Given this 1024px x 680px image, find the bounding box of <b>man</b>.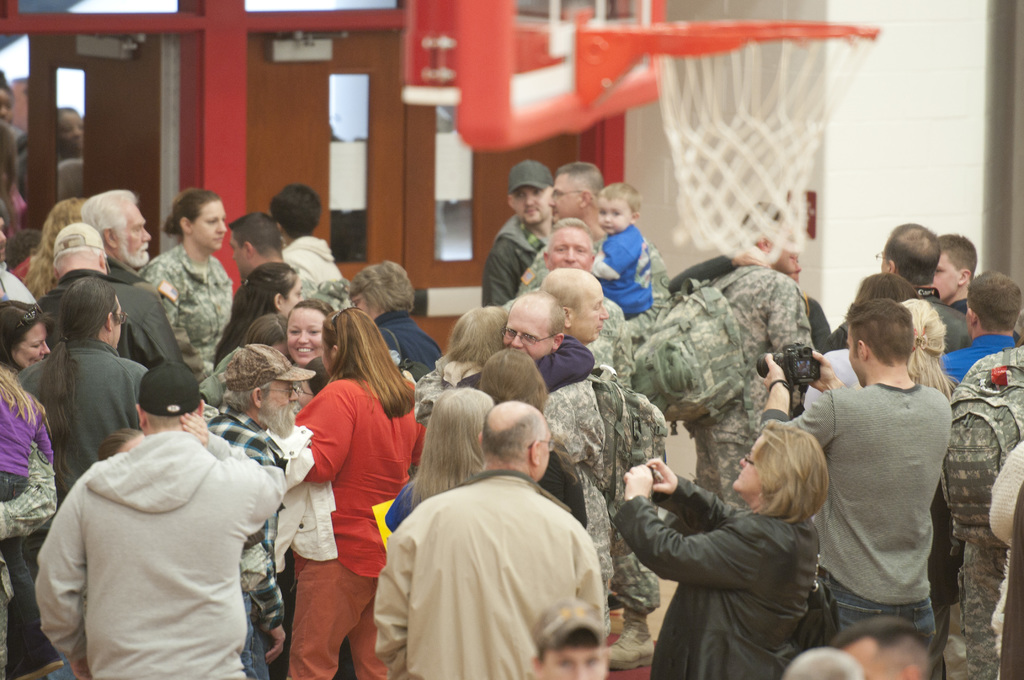
select_region(521, 218, 634, 384).
